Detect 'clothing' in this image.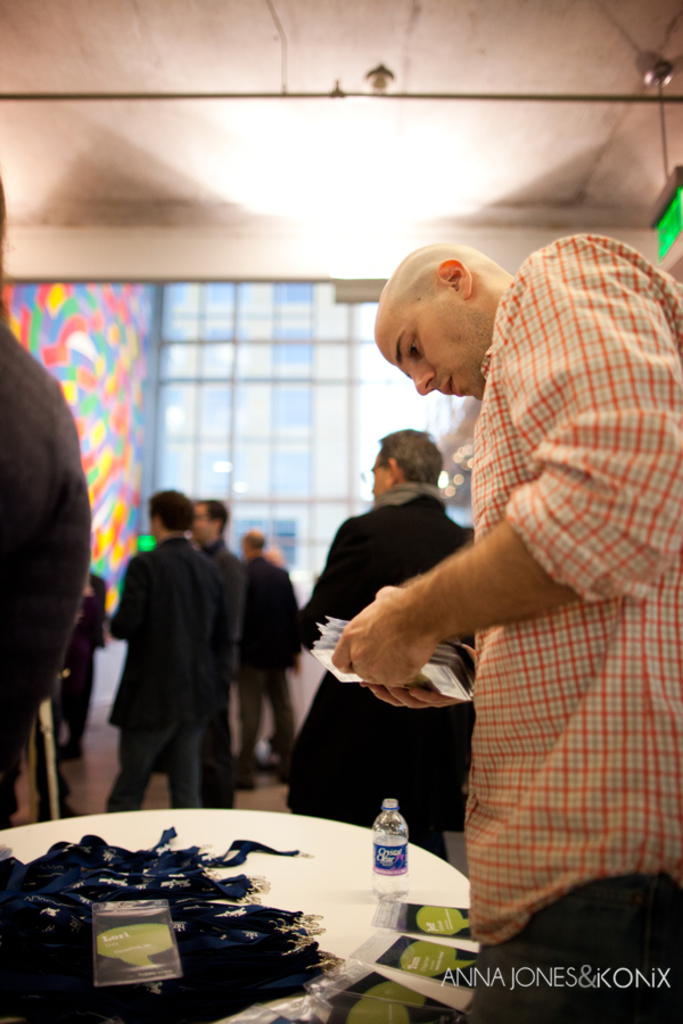
Detection: box(114, 530, 233, 811).
